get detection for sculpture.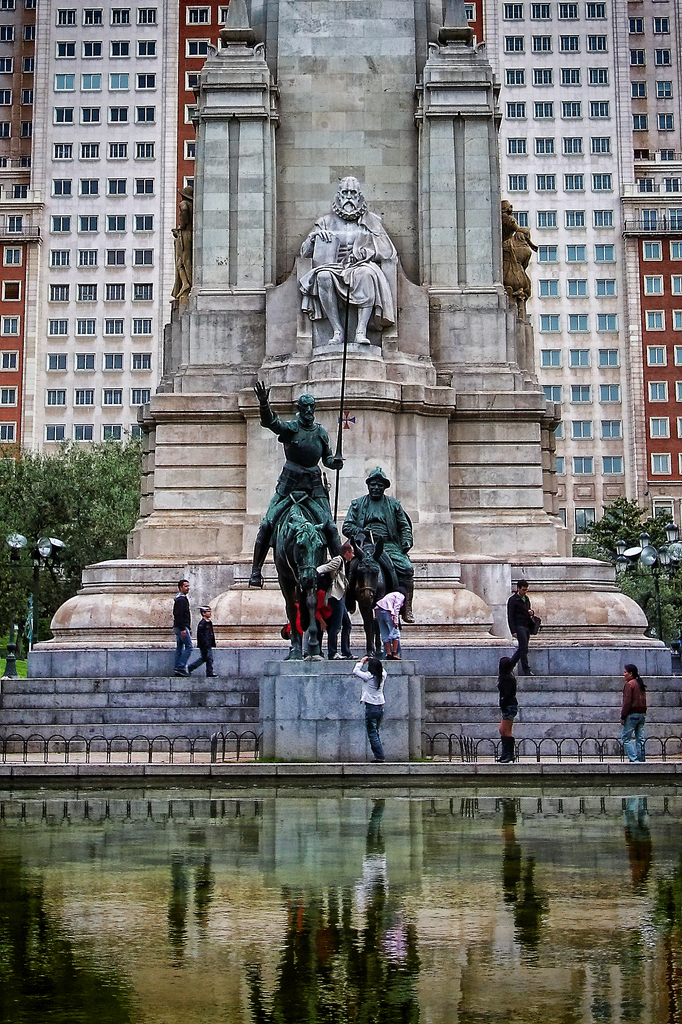
Detection: bbox=(286, 170, 407, 359).
